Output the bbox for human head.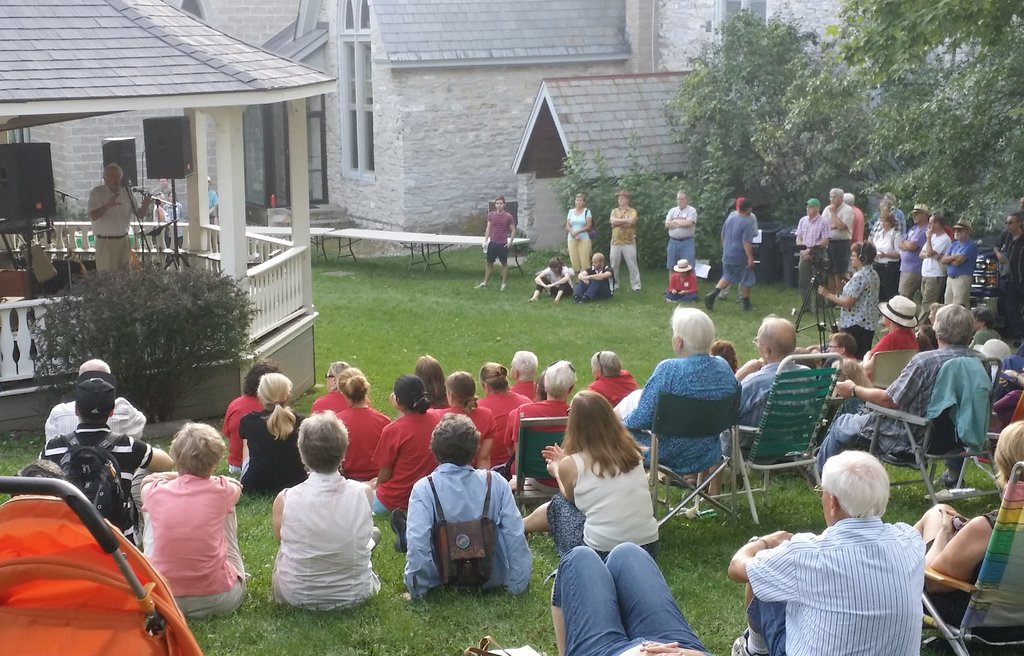
x1=950 y1=218 x2=971 y2=240.
